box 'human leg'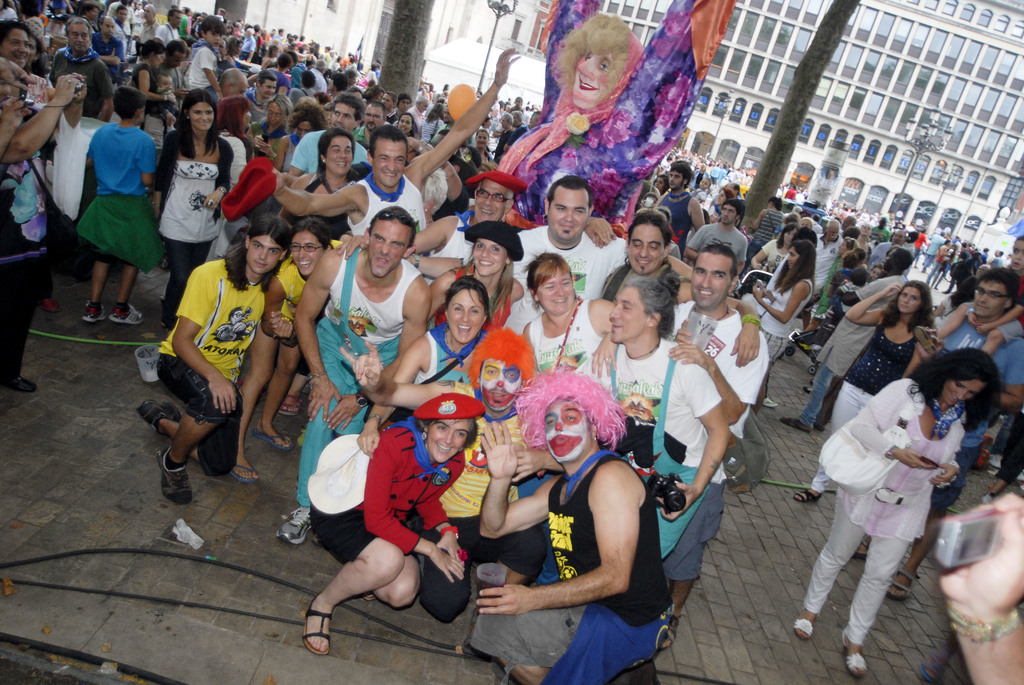
(left=0, top=282, right=42, bottom=391)
